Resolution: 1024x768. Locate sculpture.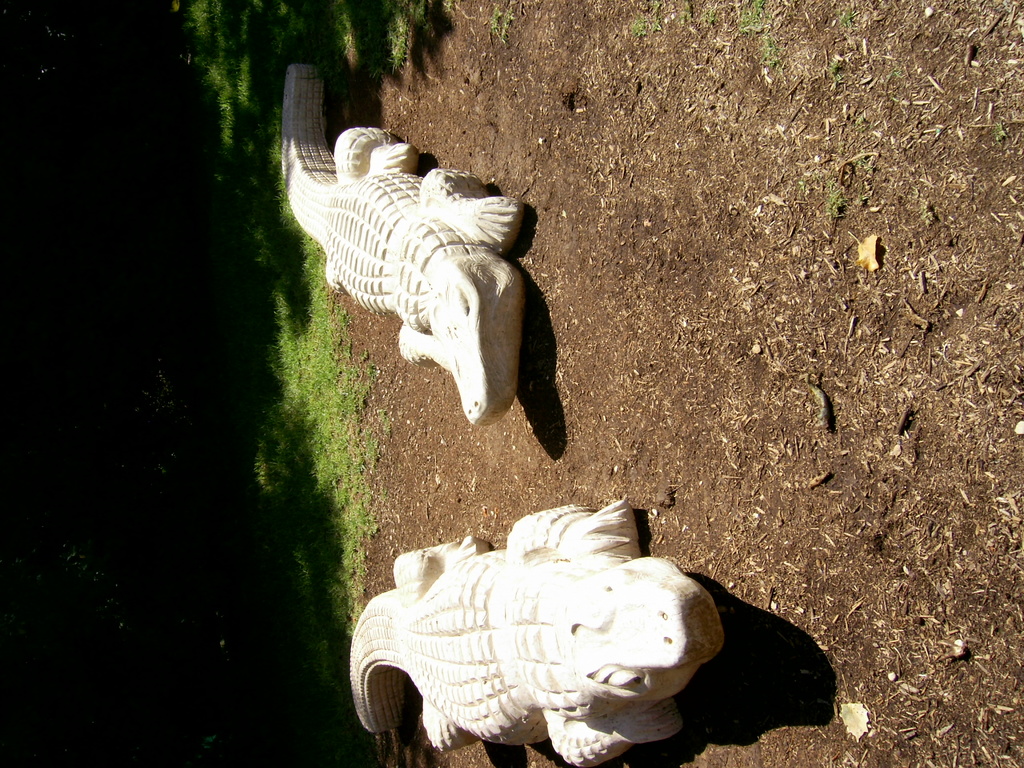
region(304, 99, 567, 464).
